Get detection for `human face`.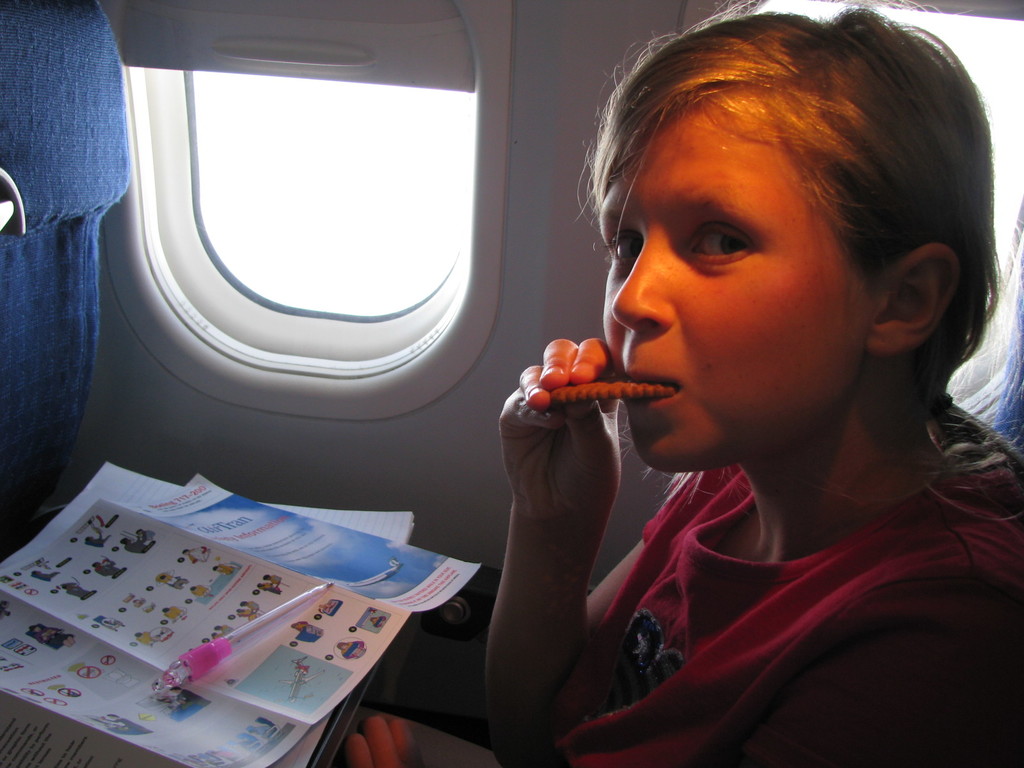
Detection: [x1=593, y1=111, x2=858, y2=466].
